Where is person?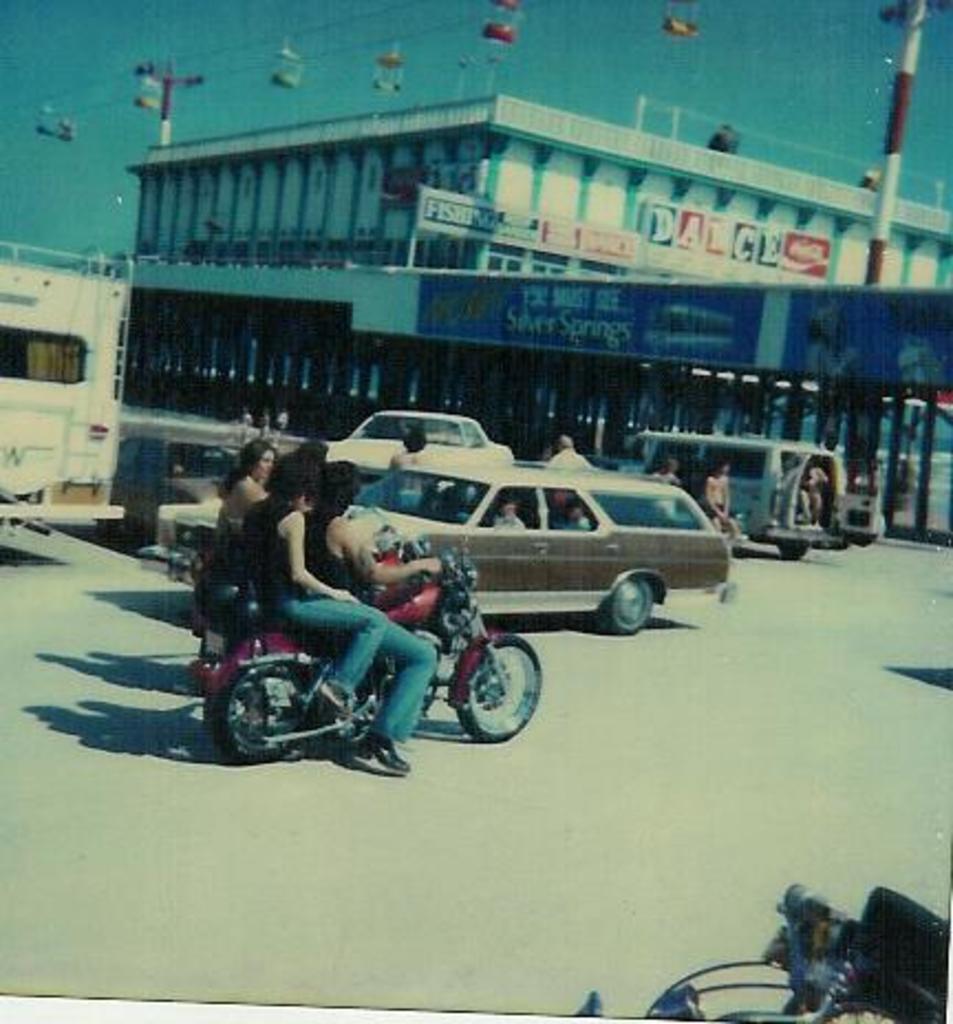
crop(794, 463, 829, 530).
